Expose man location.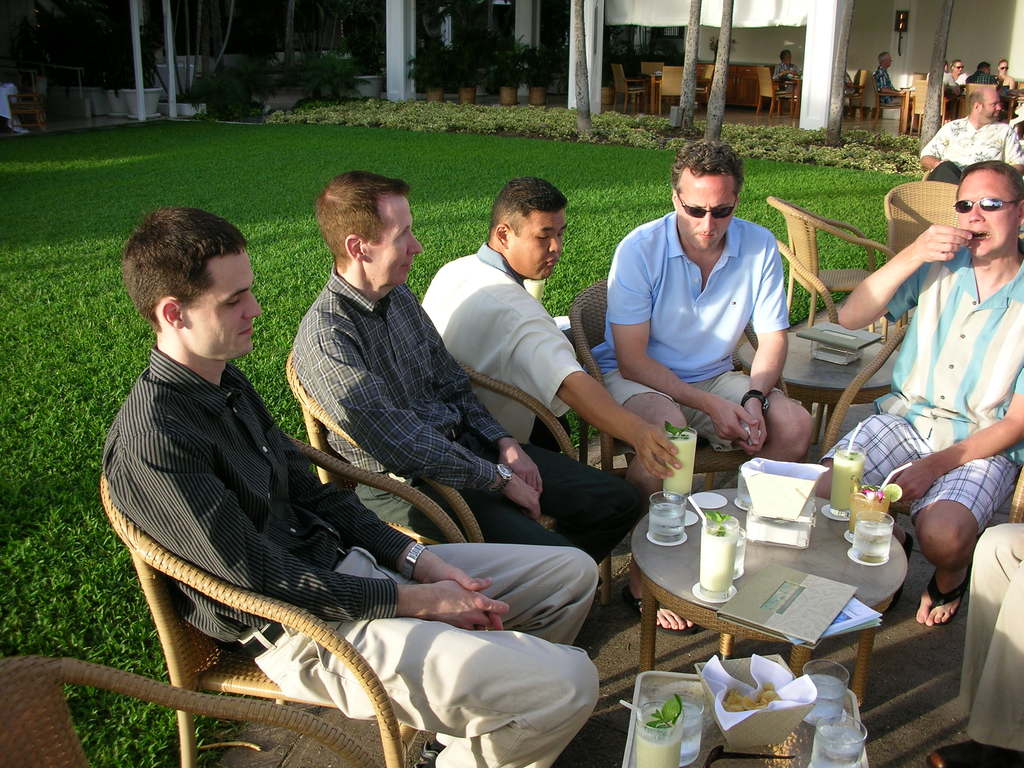
Exposed at left=817, top=163, right=1023, bottom=630.
